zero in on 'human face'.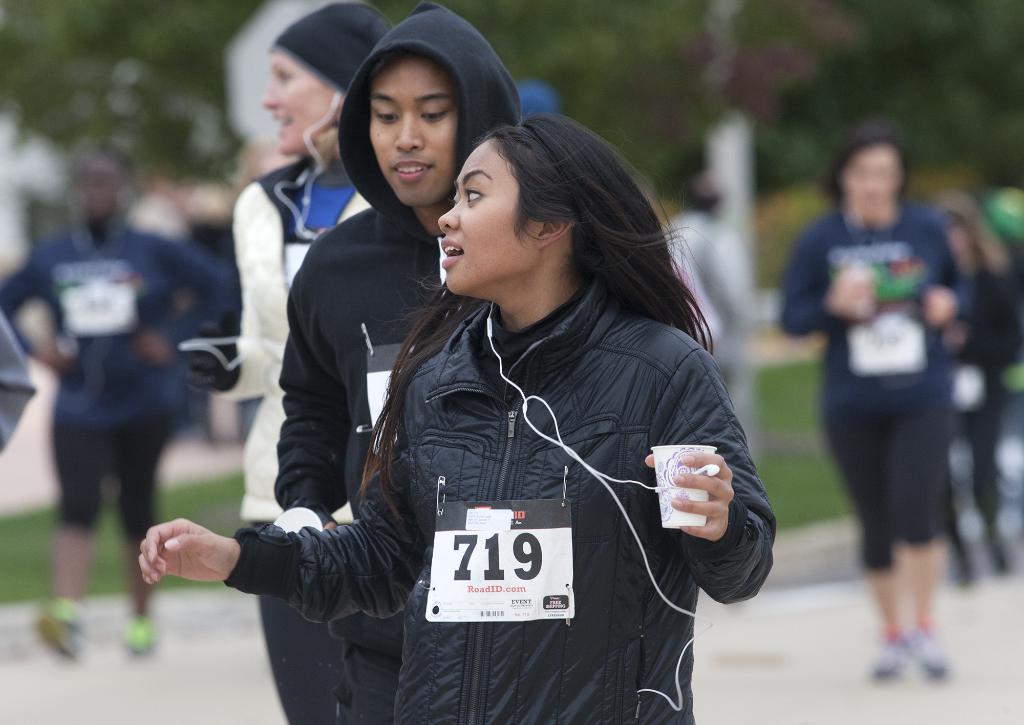
Zeroed in: bbox=(266, 50, 336, 163).
